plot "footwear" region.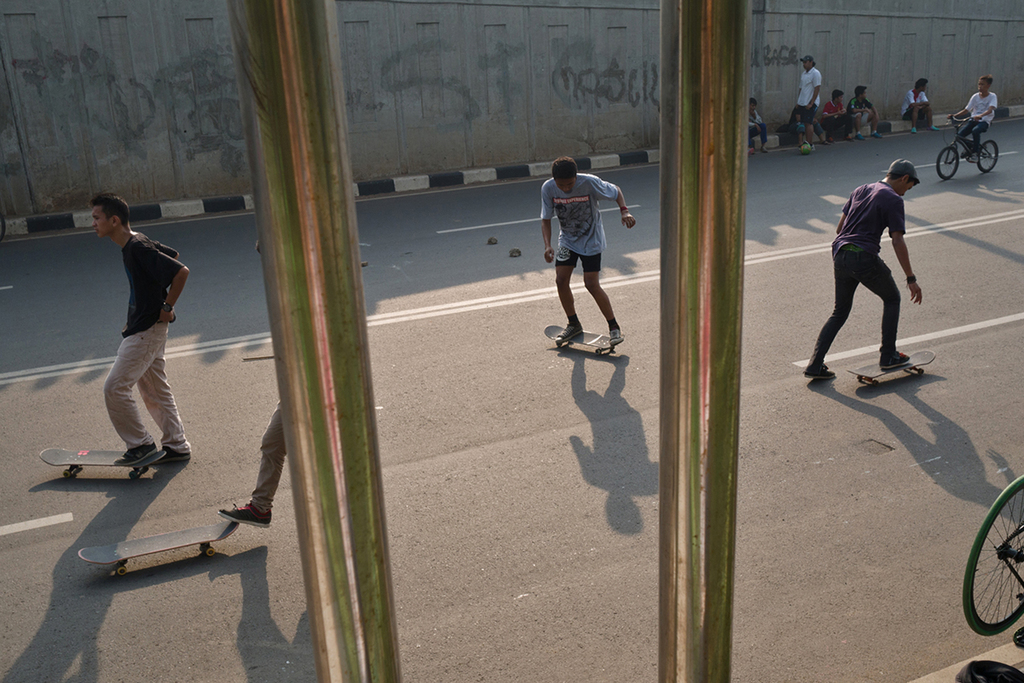
Plotted at x1=160 y1=445 x2=195 y2=468.
